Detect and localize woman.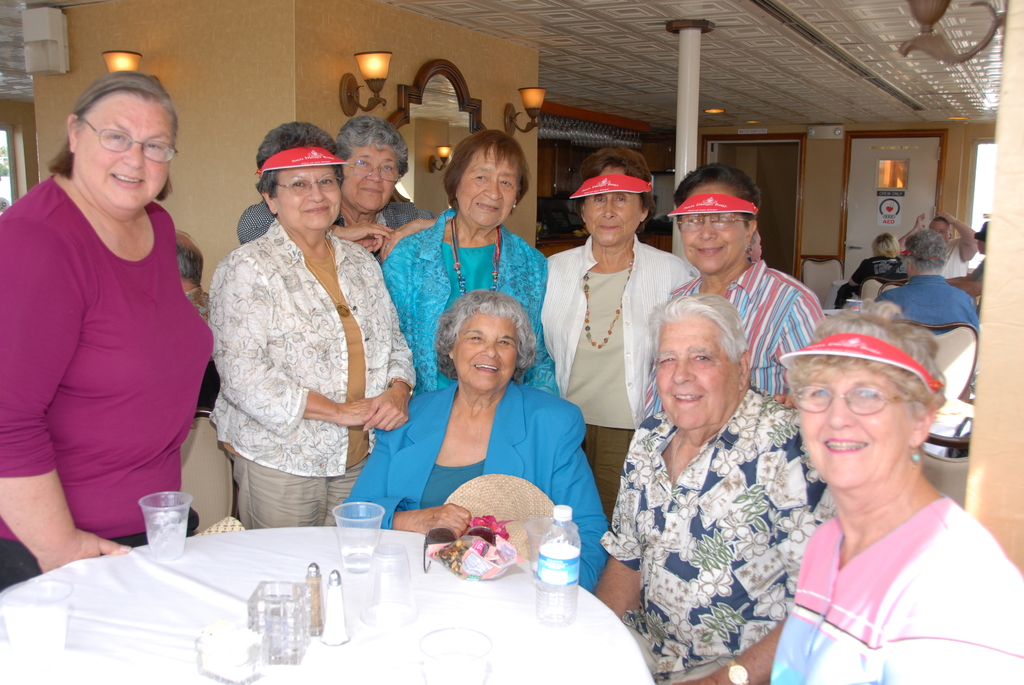
Localized at 668:306:1022:684.
